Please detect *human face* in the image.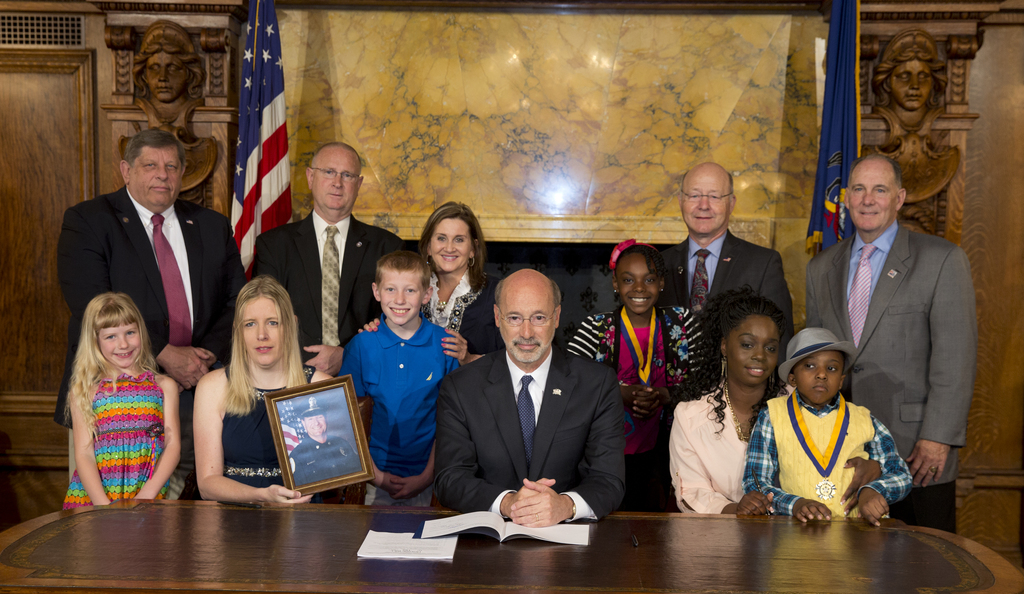
Rect(892, 60, 931, 113).
